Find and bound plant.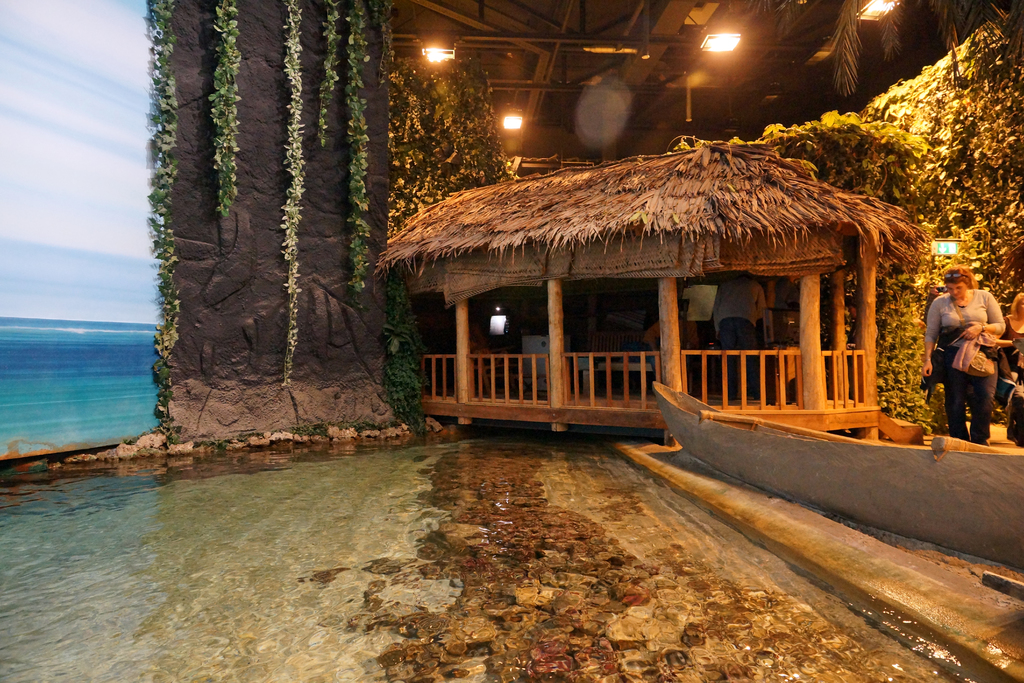
Bound: {"left": 213, "top": 0, "right": 234, "bottom": 230}.
